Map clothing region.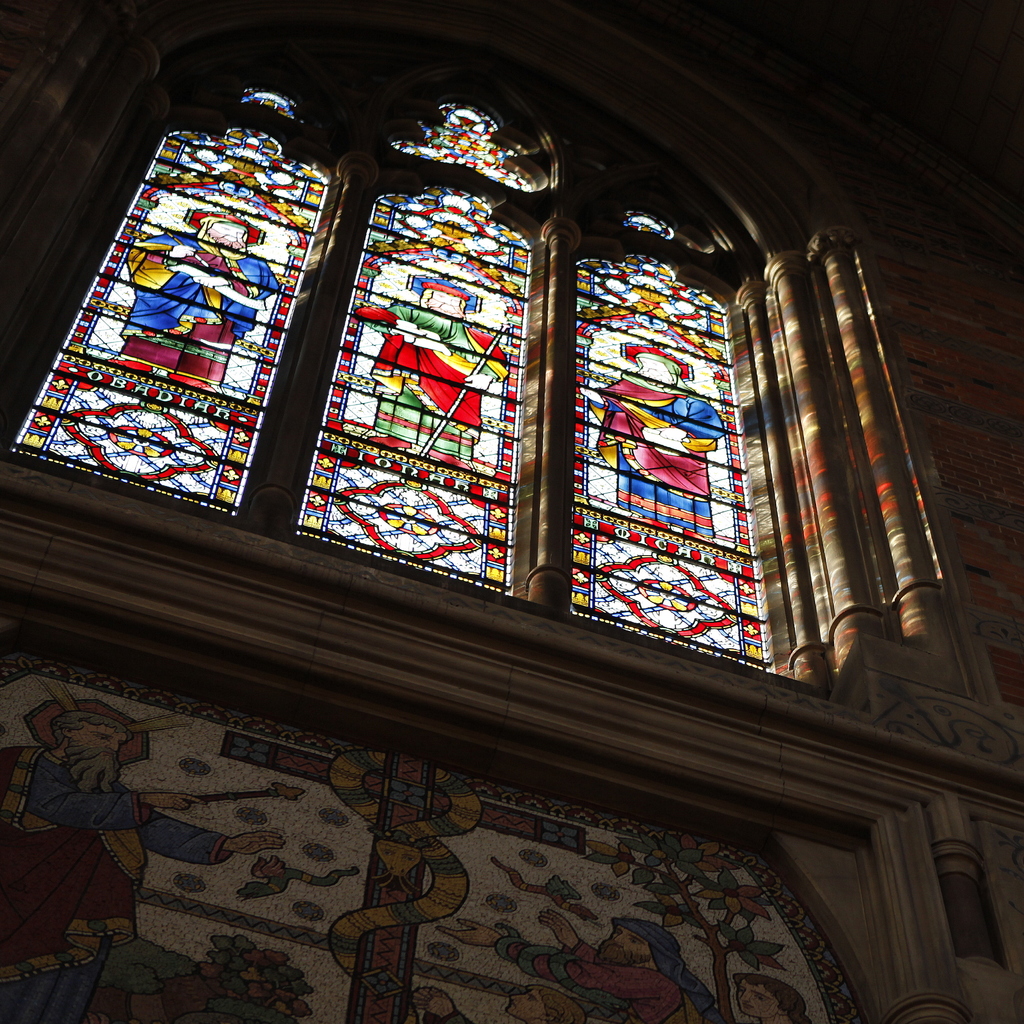
Mapped to bbox(351, 299, 510, 464).
